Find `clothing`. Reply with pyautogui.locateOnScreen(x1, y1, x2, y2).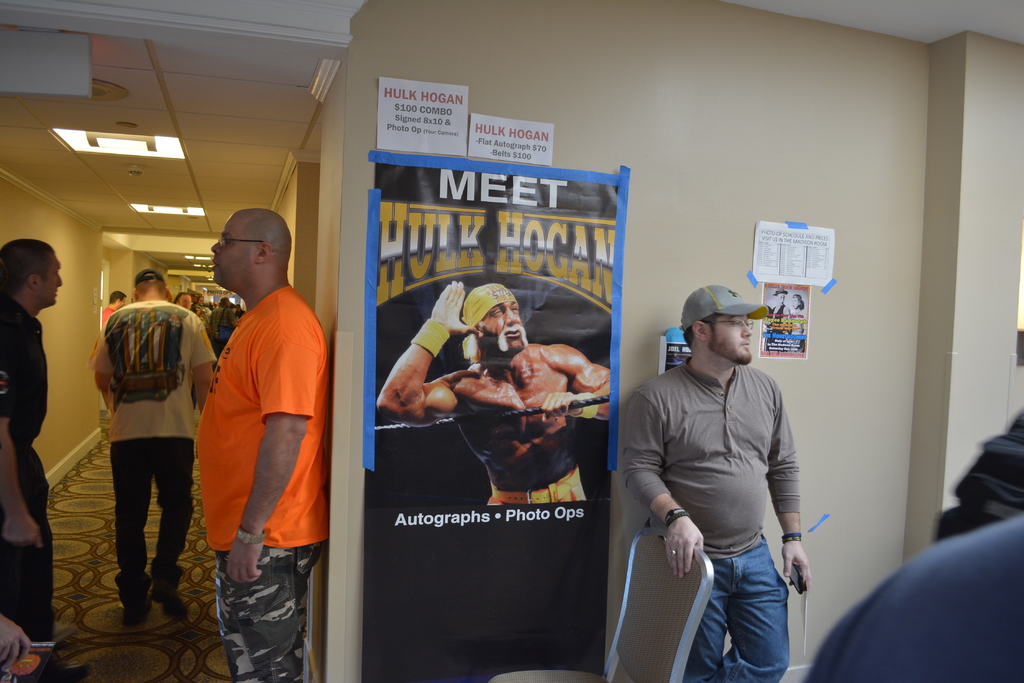
pyautogui.locateOnScreen(804, 507, 1023, 682).
